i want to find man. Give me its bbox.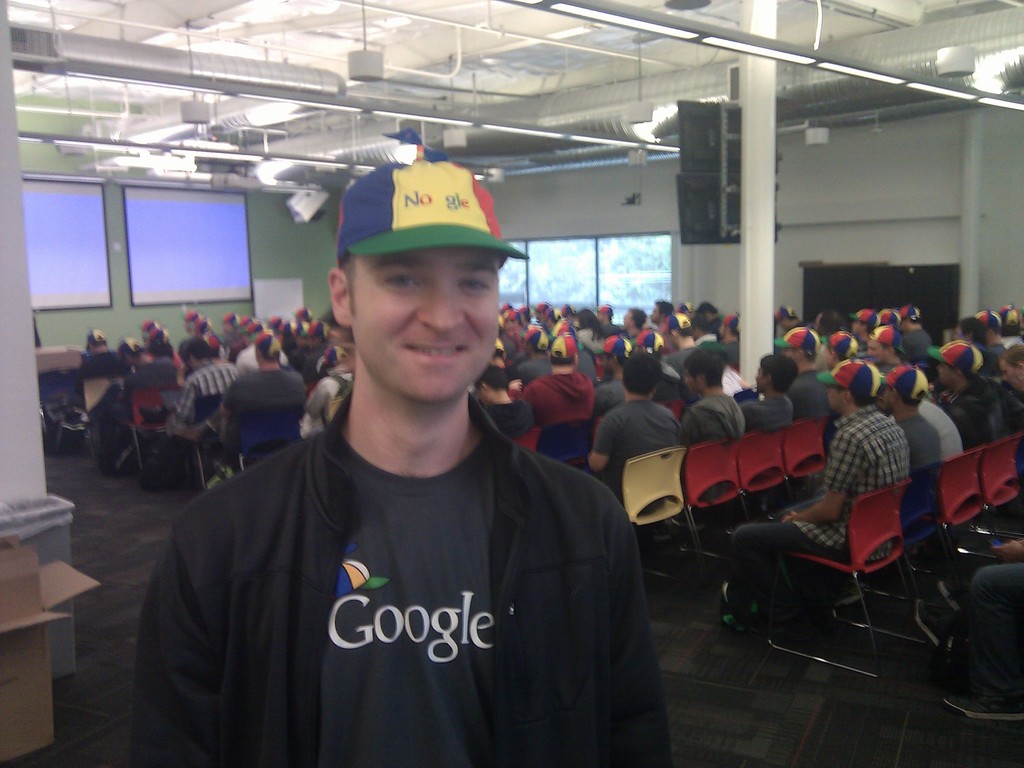
(left=303, top=346, right=361, bottom=438).
